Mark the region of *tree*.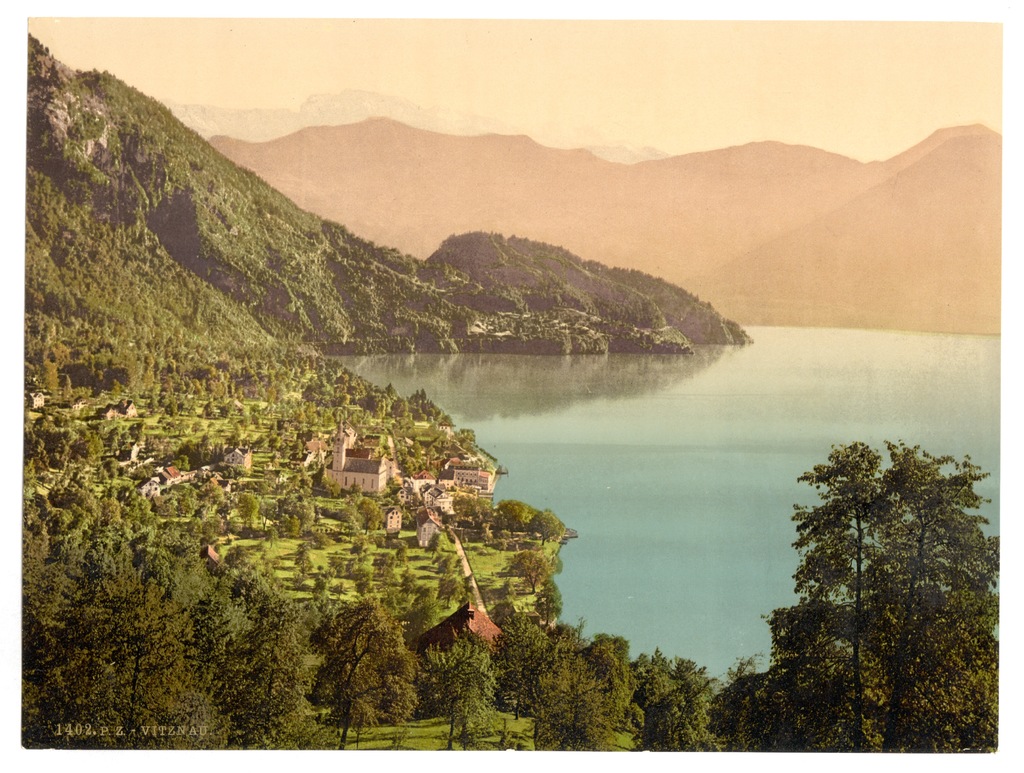
Region: rect(20, 584, 205, 751).
